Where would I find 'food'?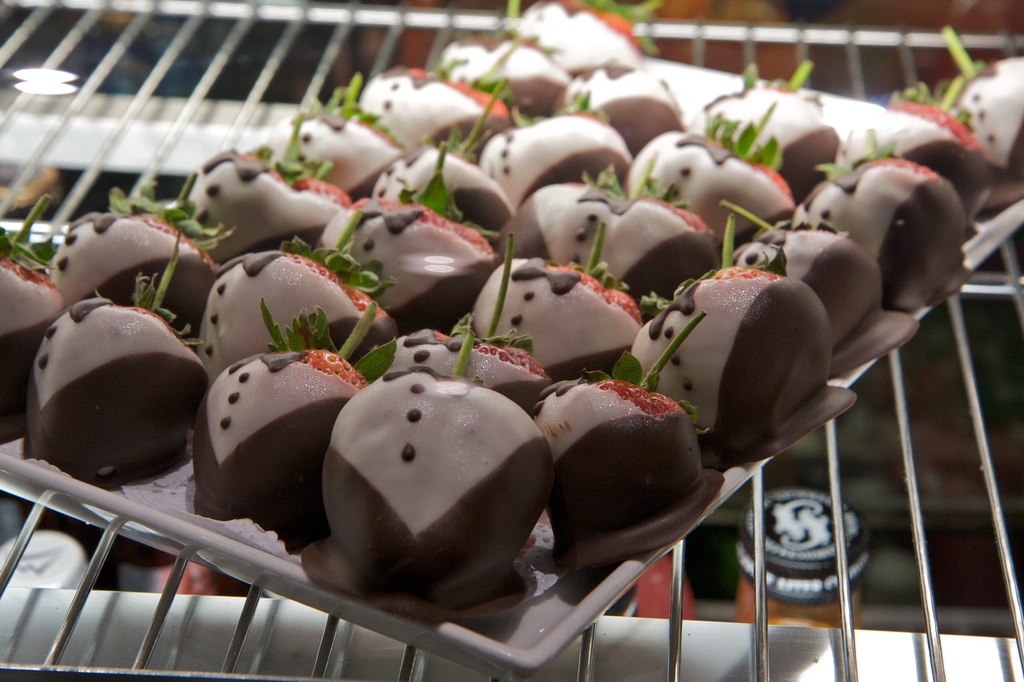
At [x1=442, y1=36, x2=573, y2=124].
